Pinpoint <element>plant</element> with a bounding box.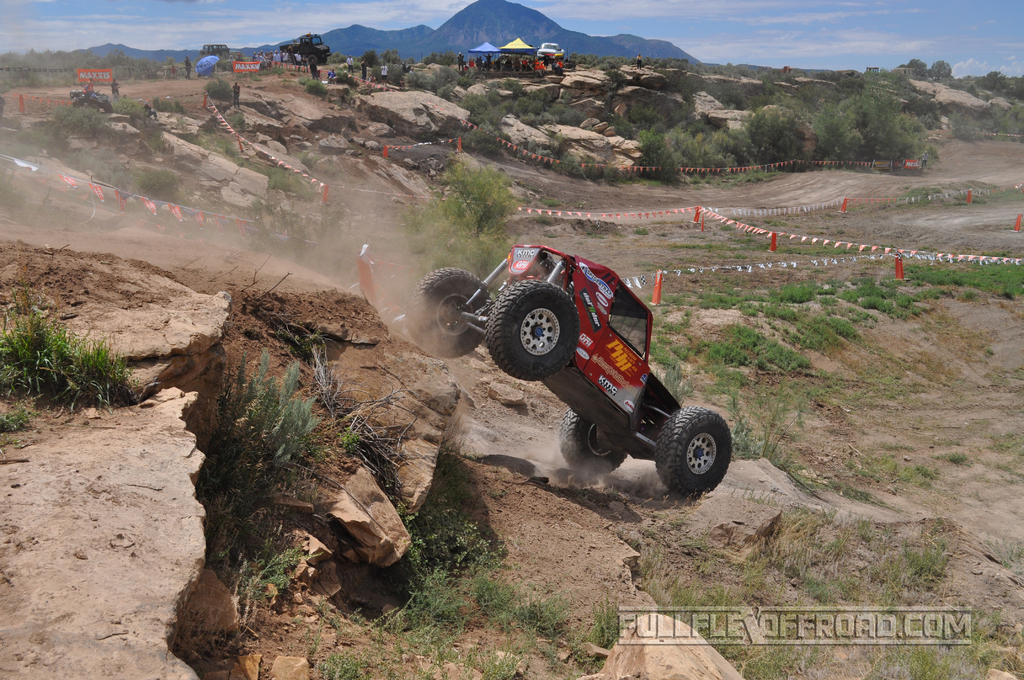
[541, 193, 557, 211].
